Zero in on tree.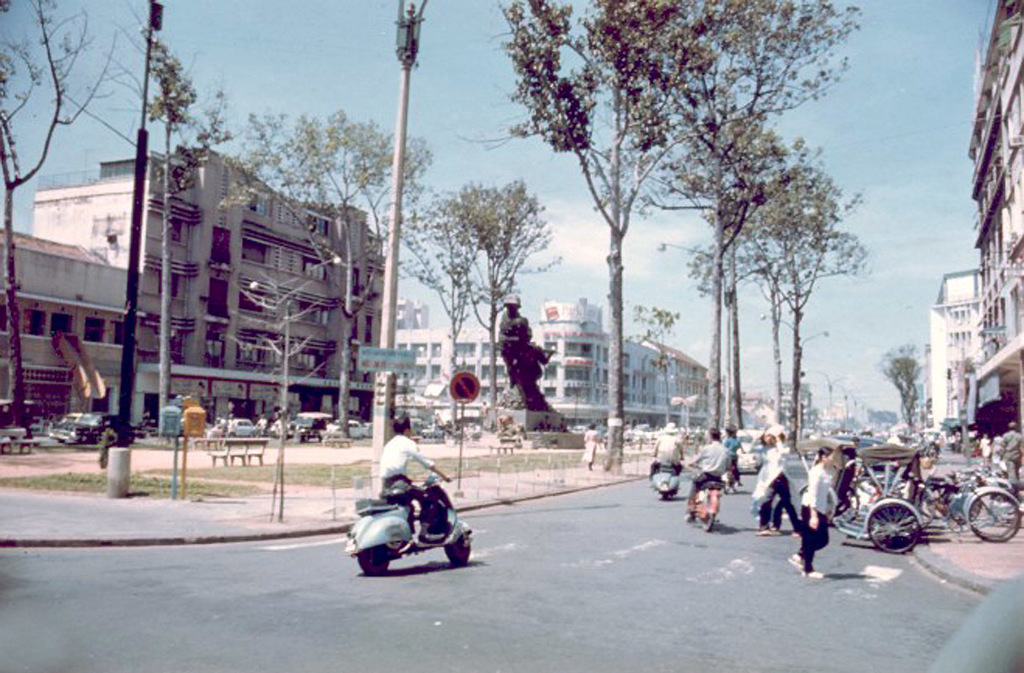
Zeroed in: [235,113,432,453].
